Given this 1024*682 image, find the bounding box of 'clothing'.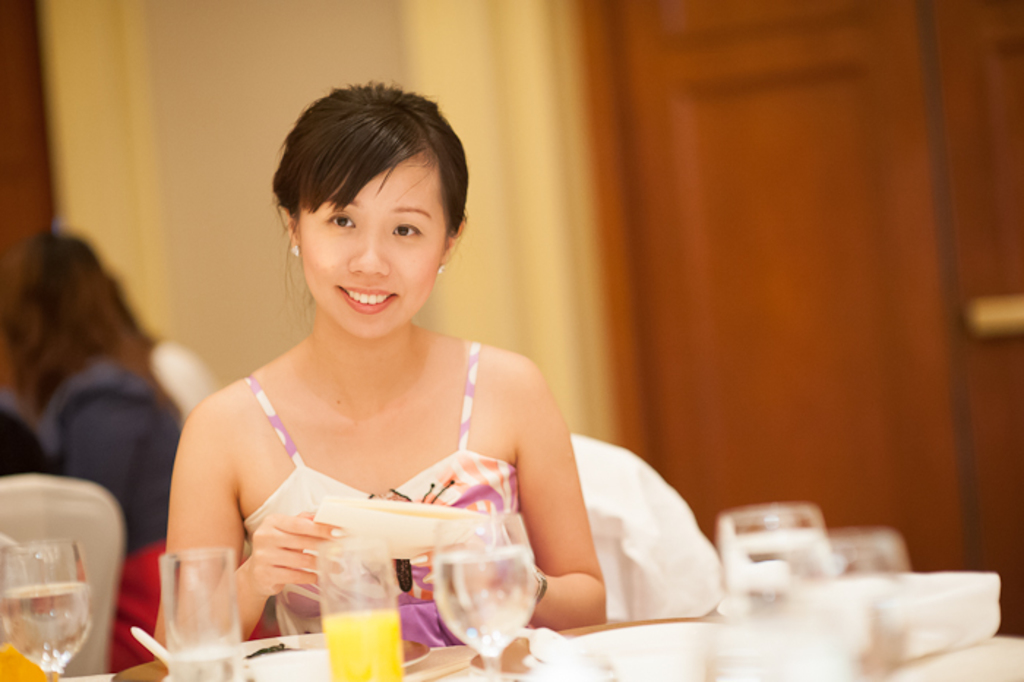
[x1=154, y1=344, x2=217, y2=426].
